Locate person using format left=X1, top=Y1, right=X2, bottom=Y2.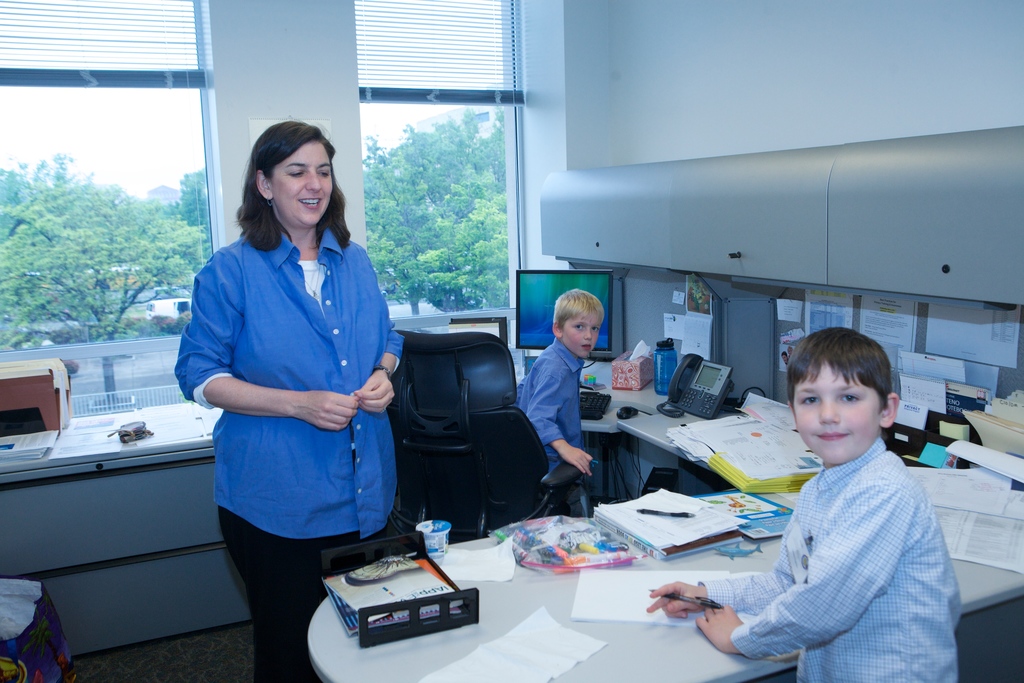
left=647, top=324, right=961, bottom=682.
